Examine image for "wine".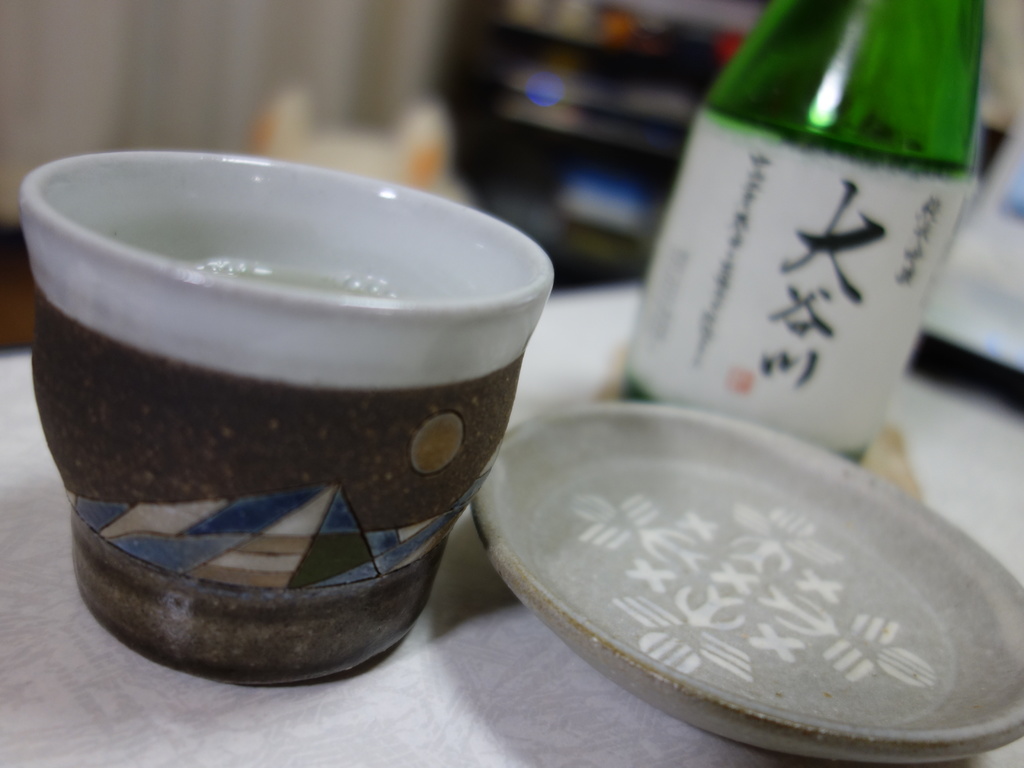
Examination result: crop(626, 105, 975, 477).
